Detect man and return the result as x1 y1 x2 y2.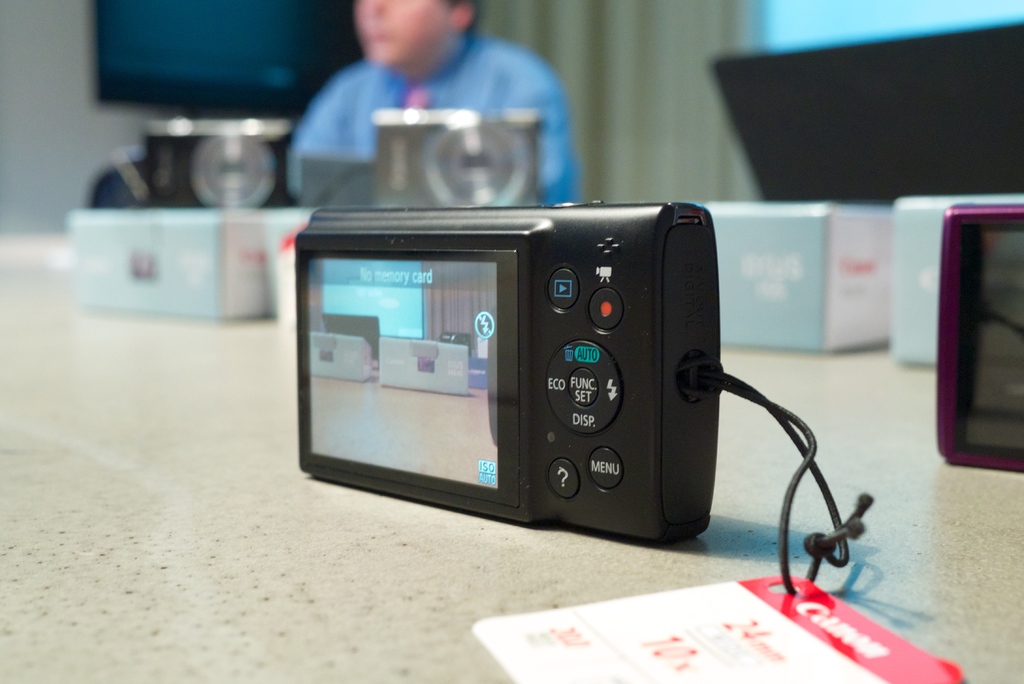
292 0 577 210.
